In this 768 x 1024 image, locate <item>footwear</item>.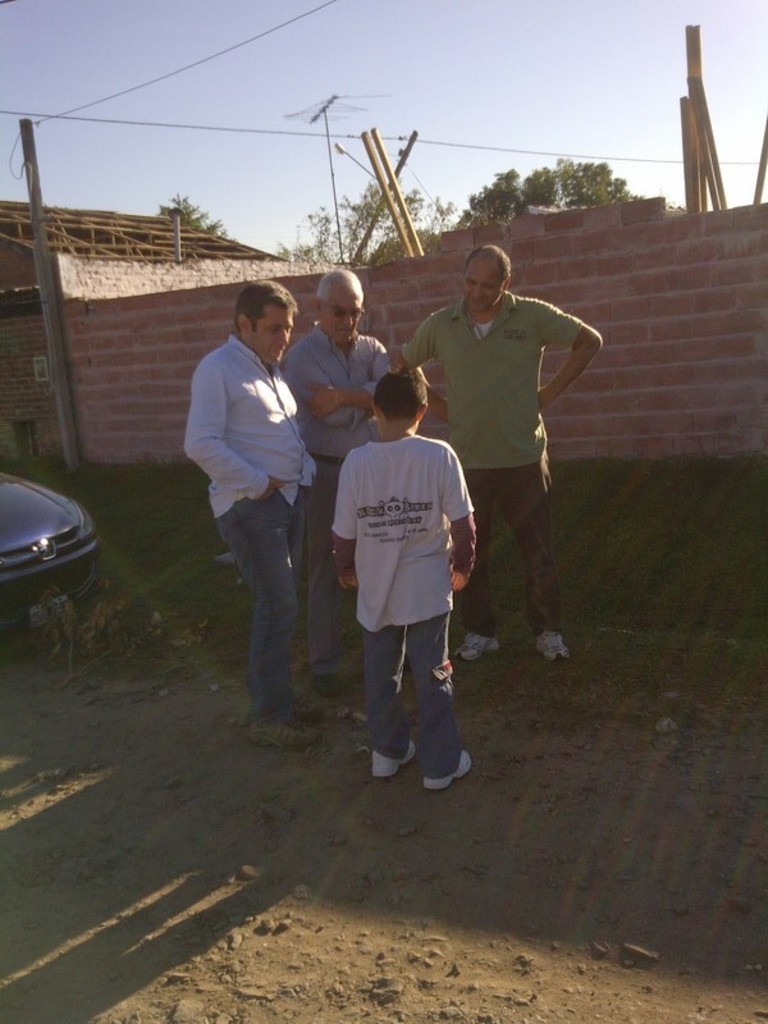
Bounding box: (251,712,323,746).
